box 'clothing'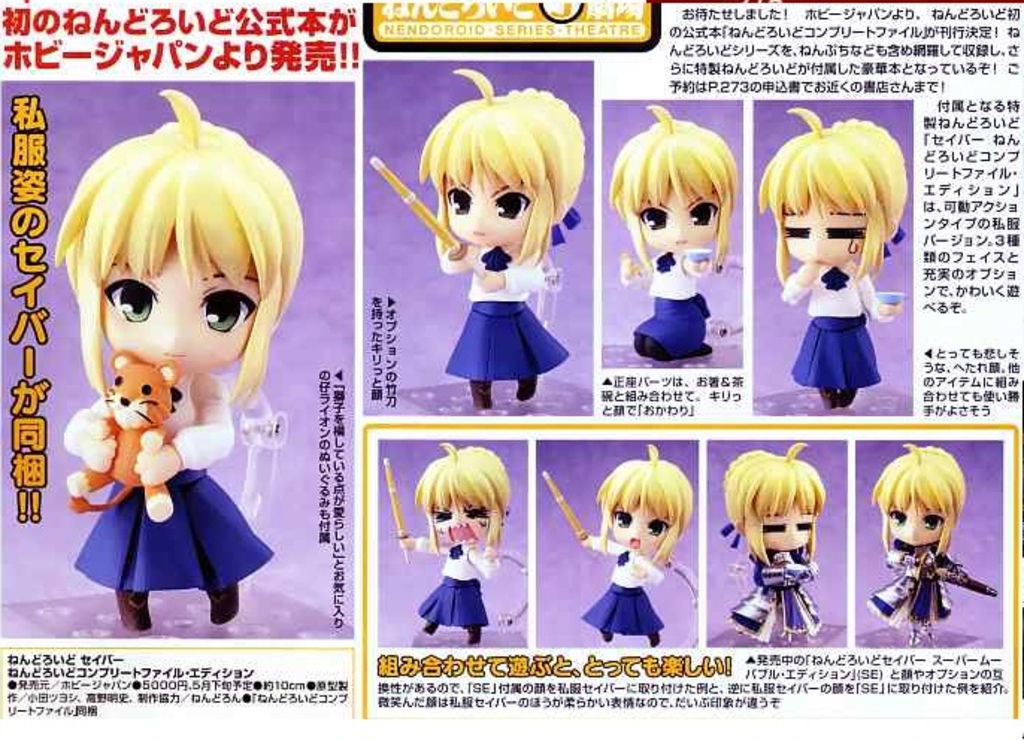
[left=418, top=537, right=487, bottom=633]
